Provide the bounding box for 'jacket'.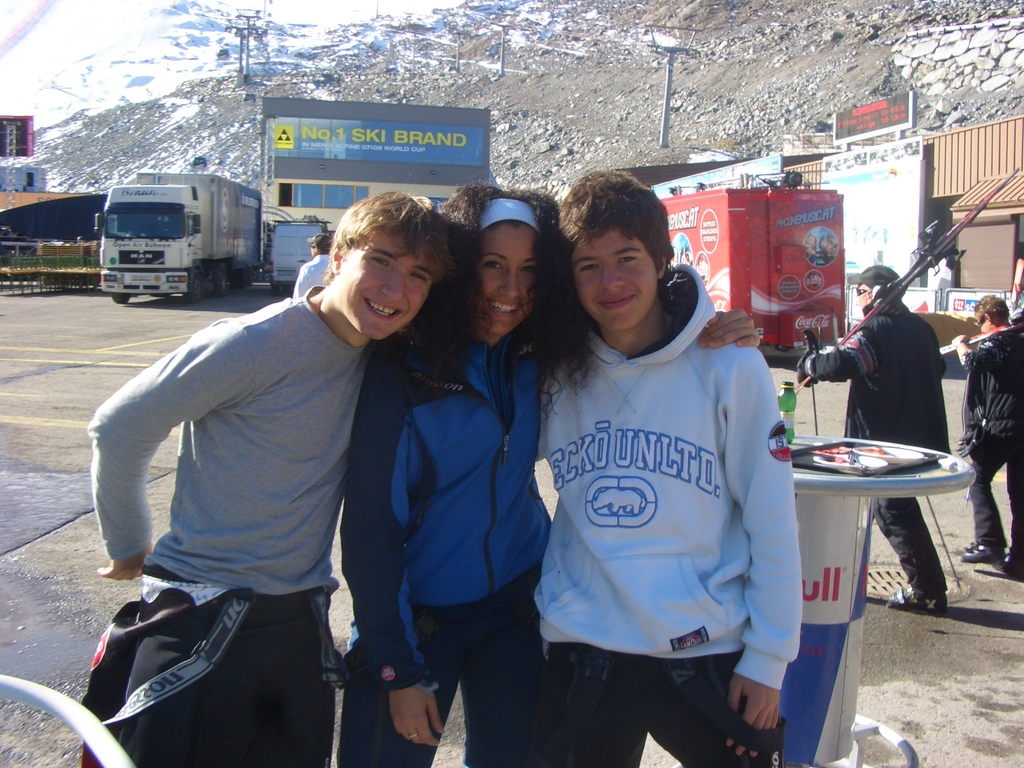
select_region(369, 194, 580, 726).
